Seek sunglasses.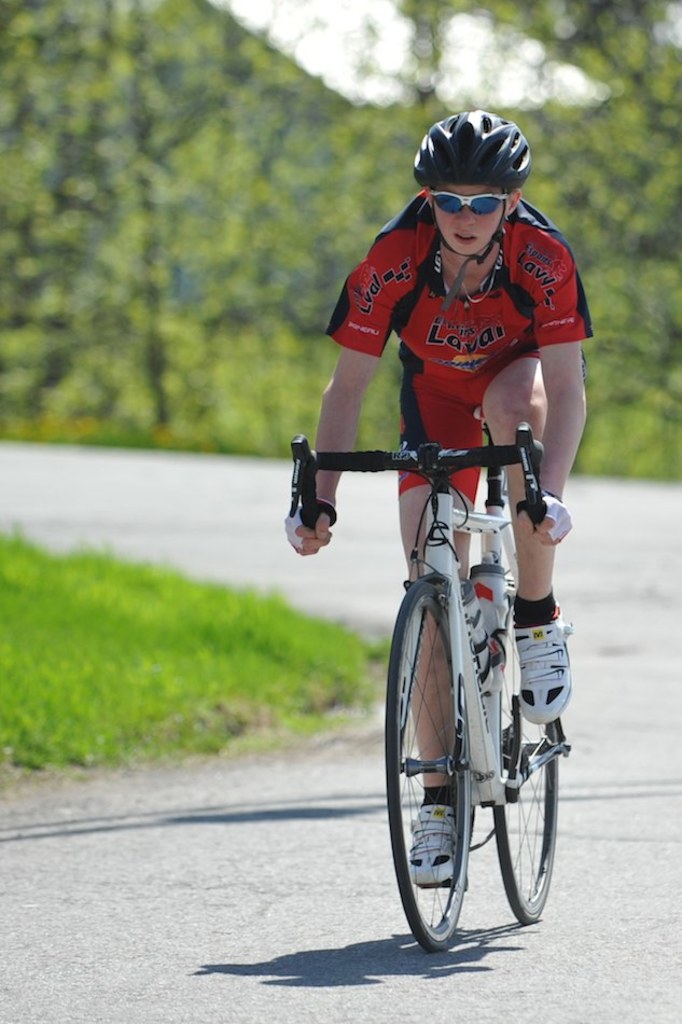
l=426, t=193, r=510, b=215.
